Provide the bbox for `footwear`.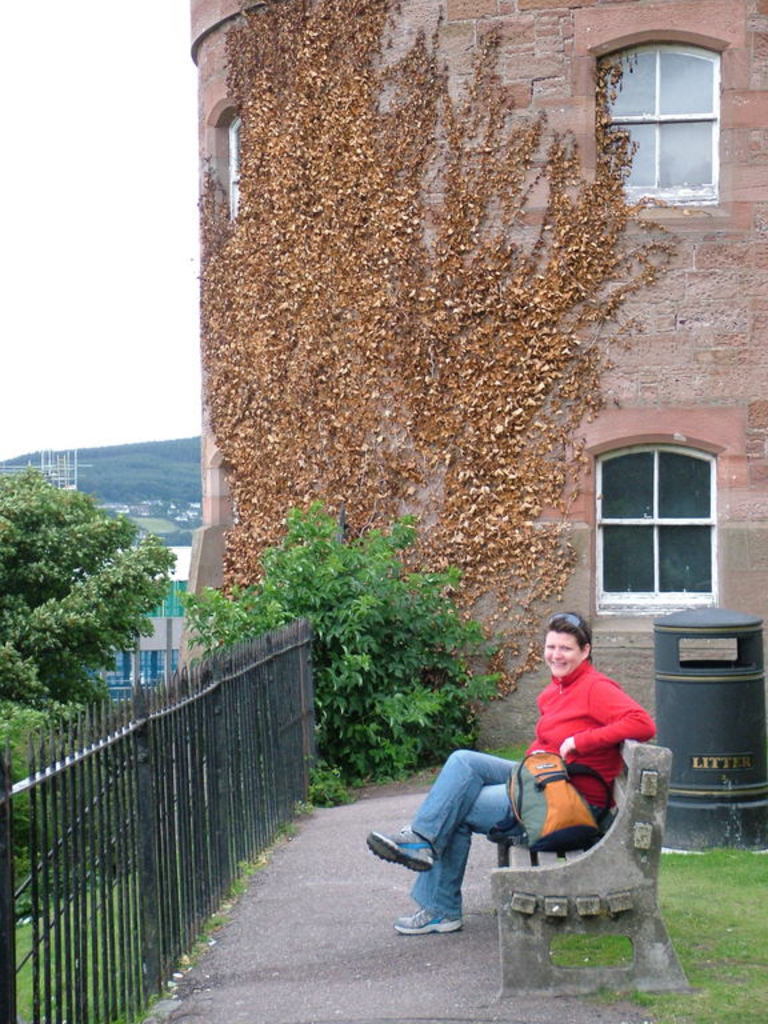
364, 828, 433, 867.
